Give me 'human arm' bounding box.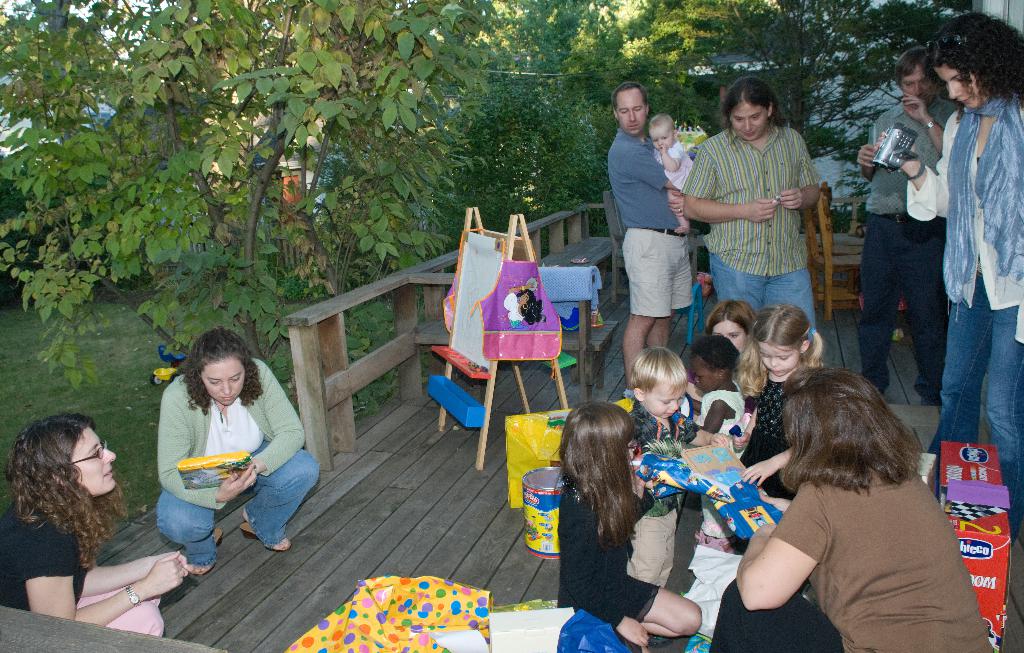
bbox(847, 111, 890, 182).
